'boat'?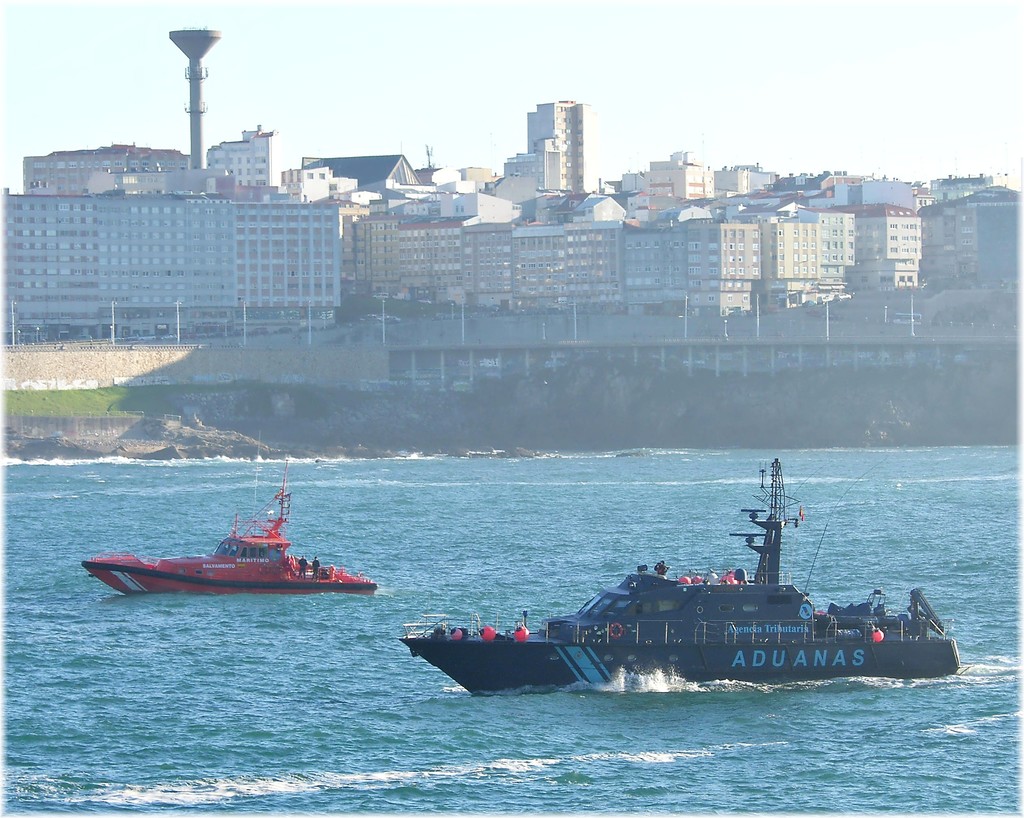
box(83, 430, 372, 596)
